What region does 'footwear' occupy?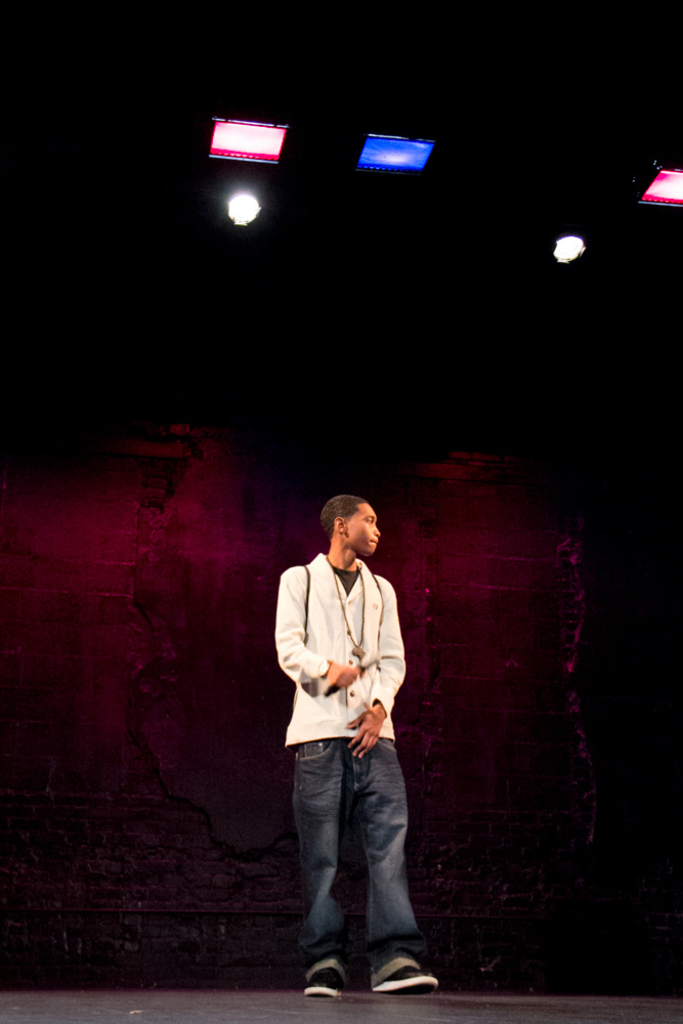
<bbox>303, 965, 353, 996</bbox>.
